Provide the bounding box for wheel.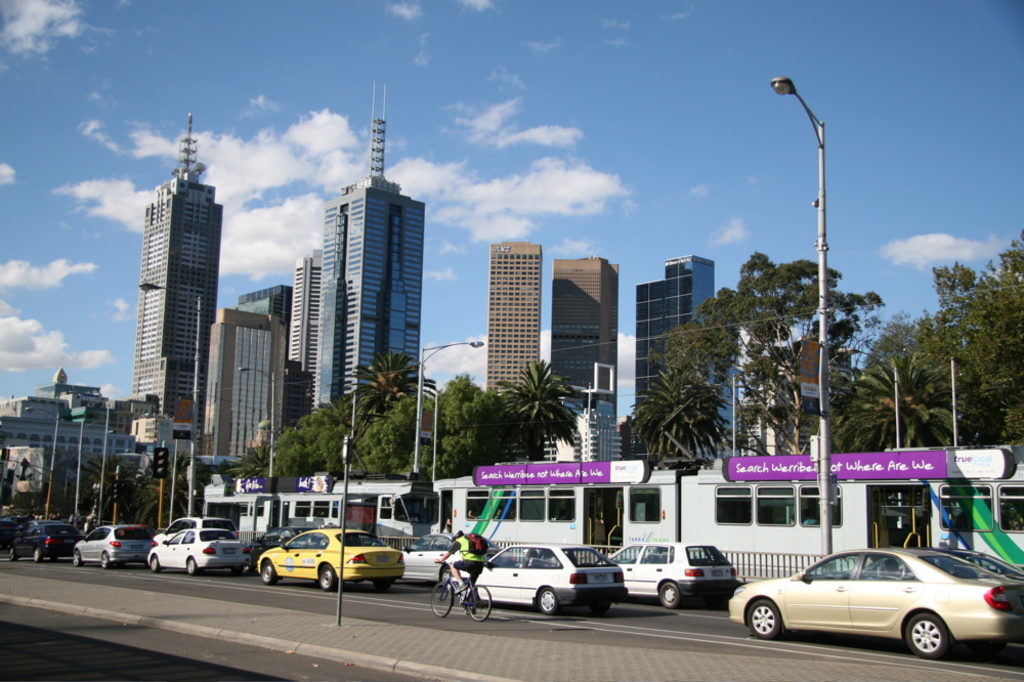
<bbox>907, 612, 949, 659</bbox>.
